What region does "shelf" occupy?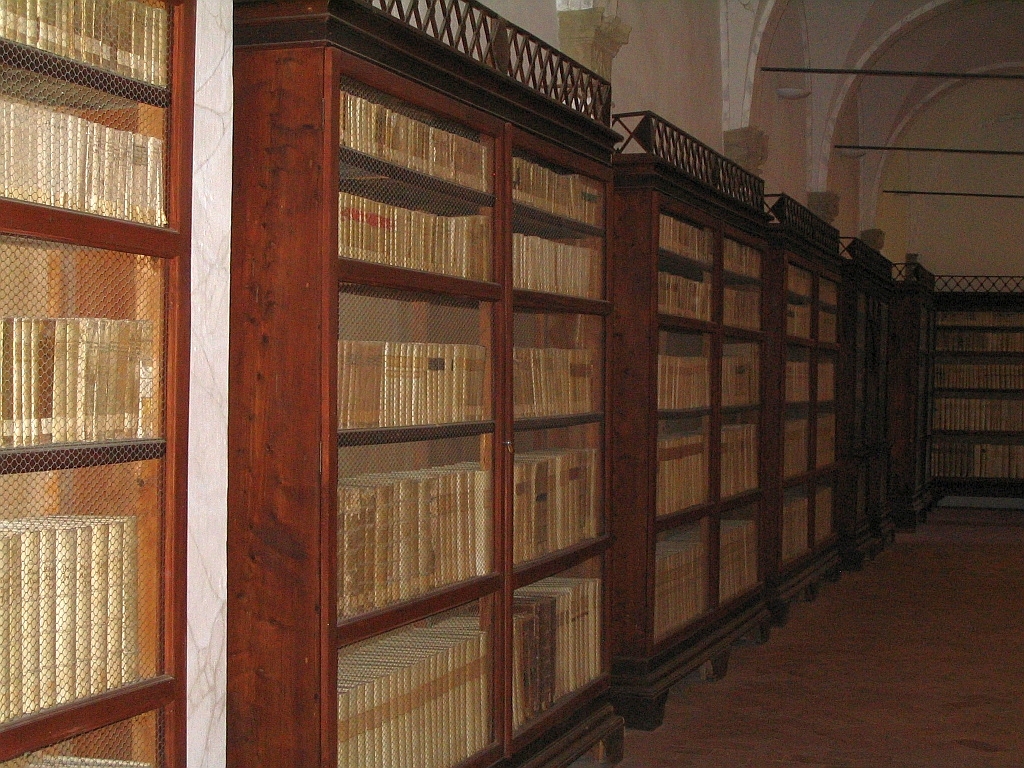
locate(326, 432, 503, 626).
